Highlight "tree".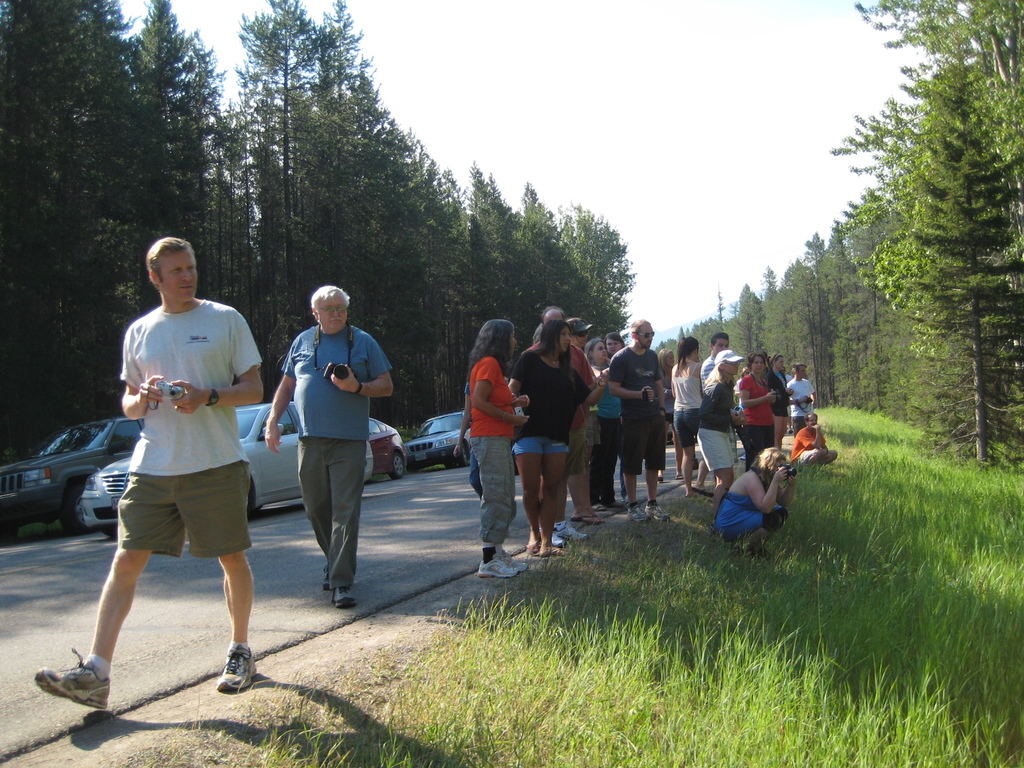
Highlighted region: bbox=[127, 2, 250, 359].
